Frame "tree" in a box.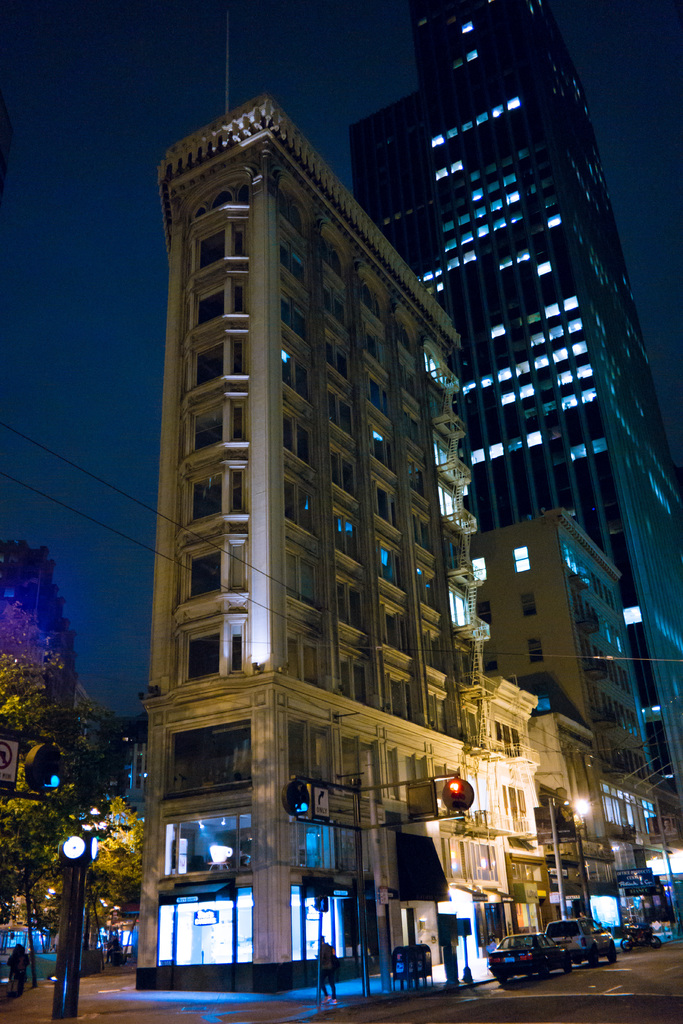
0 637 136 986.
